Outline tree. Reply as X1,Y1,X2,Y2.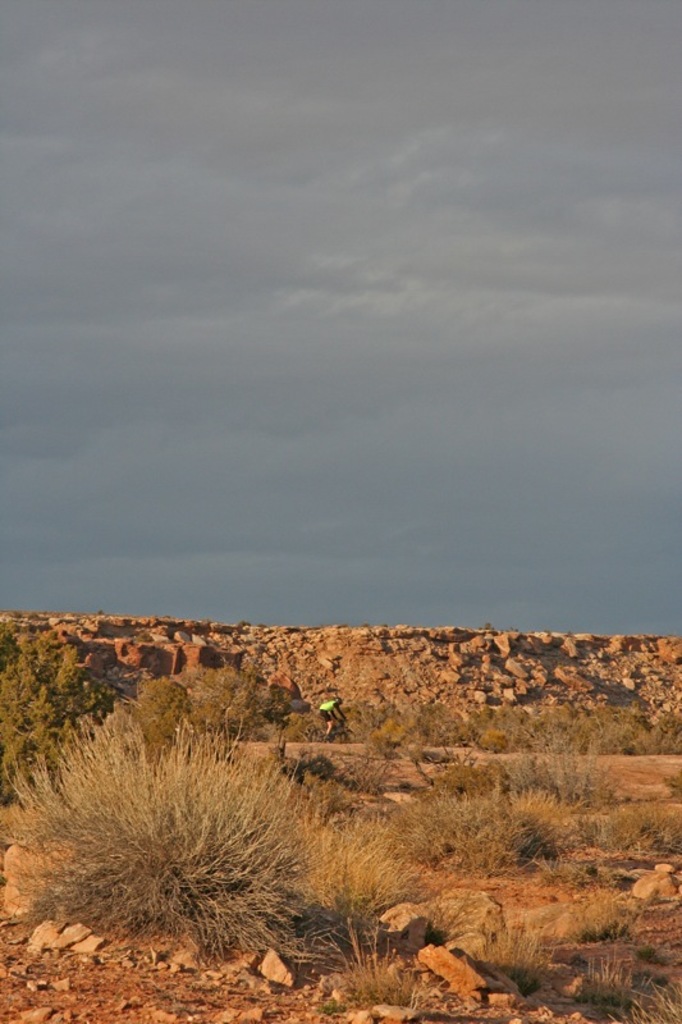
52,650,81,696.
